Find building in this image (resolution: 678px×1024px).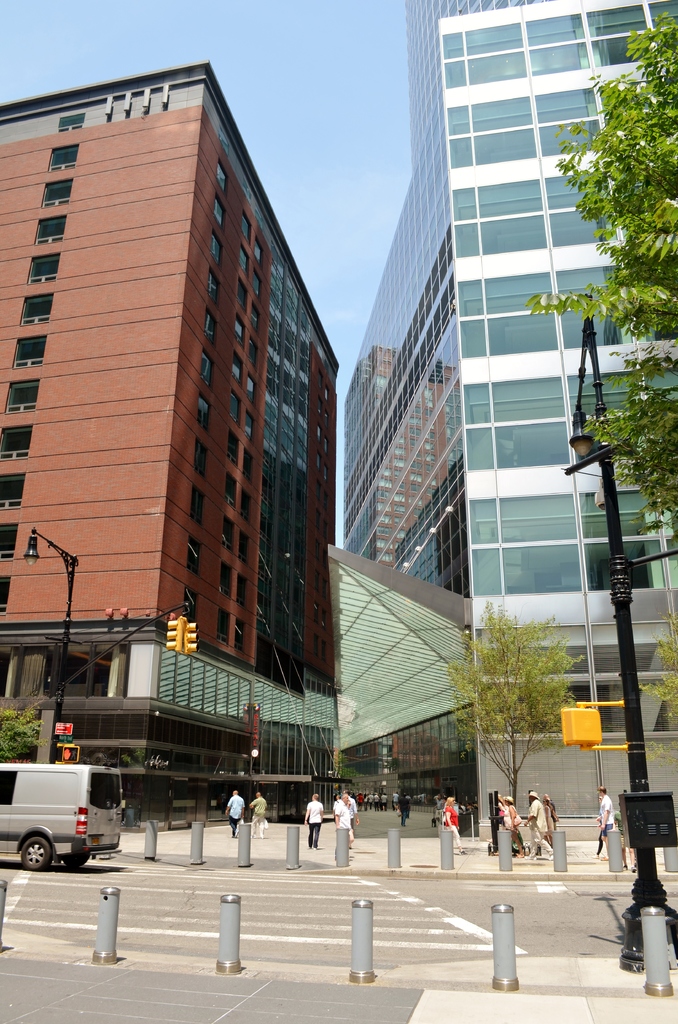
bbox=[348, 0, 677, 845].
